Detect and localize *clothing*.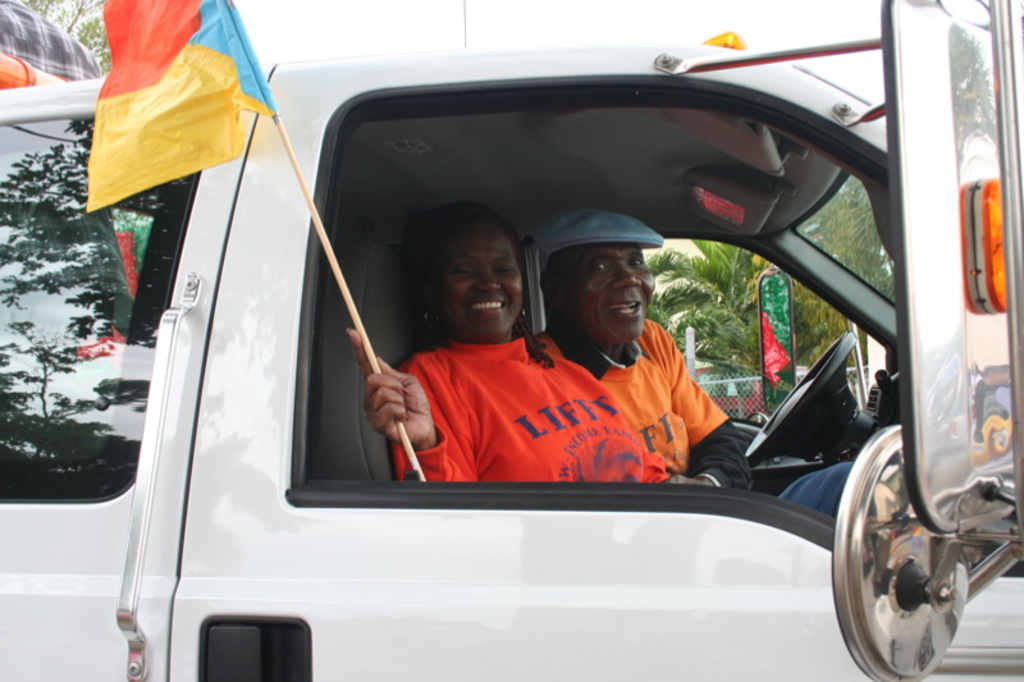
Localized at (536, 316, 756, 488).
